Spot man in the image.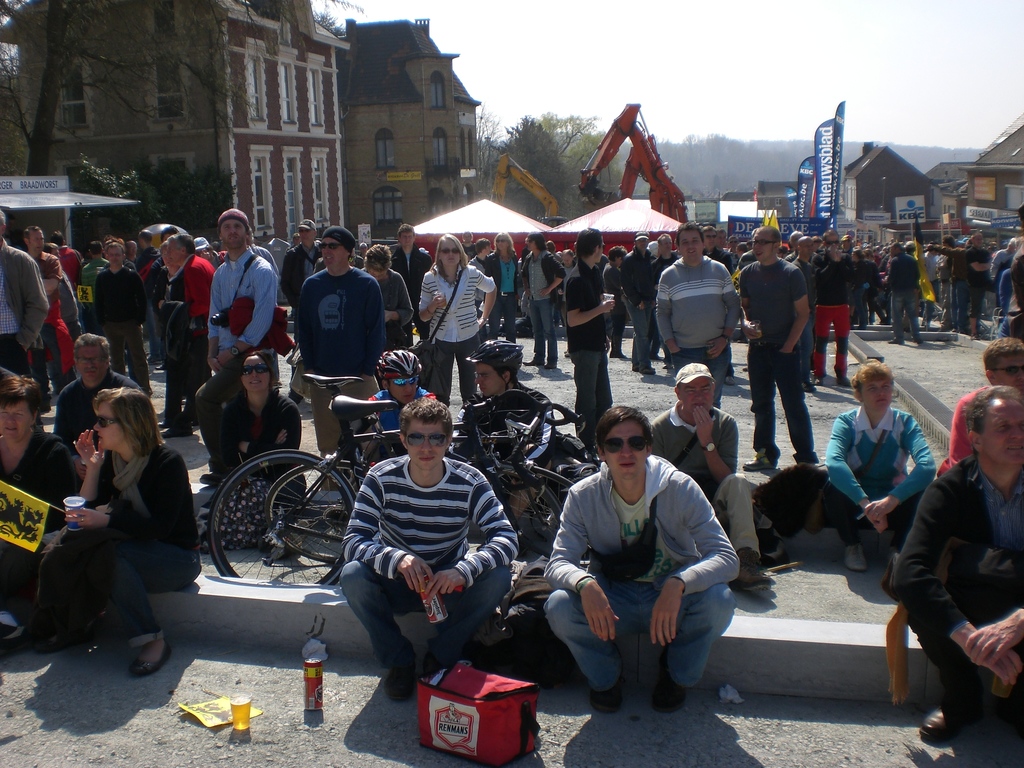
man found at x1=742 y1=225 x2=820 y2=467.
